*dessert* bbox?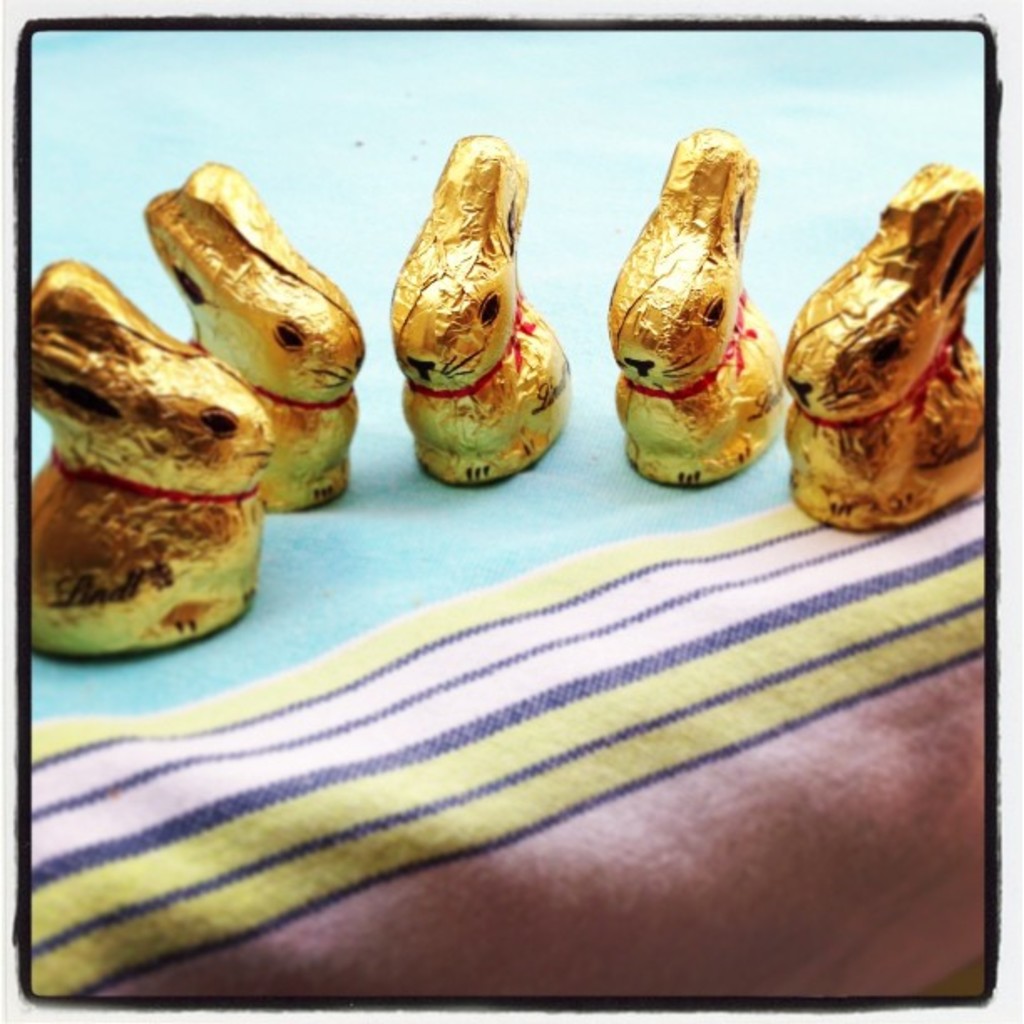
(x1=146, y1=161, x2=363, y2=505)
